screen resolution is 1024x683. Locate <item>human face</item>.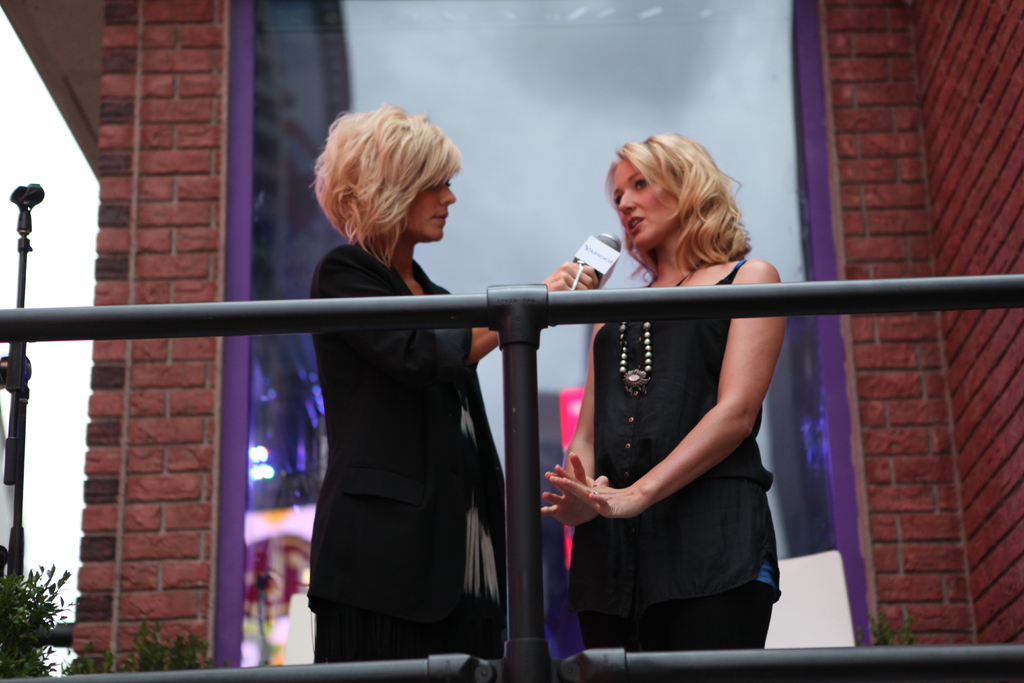
left=406, top=170, right=458, bottom=242.
